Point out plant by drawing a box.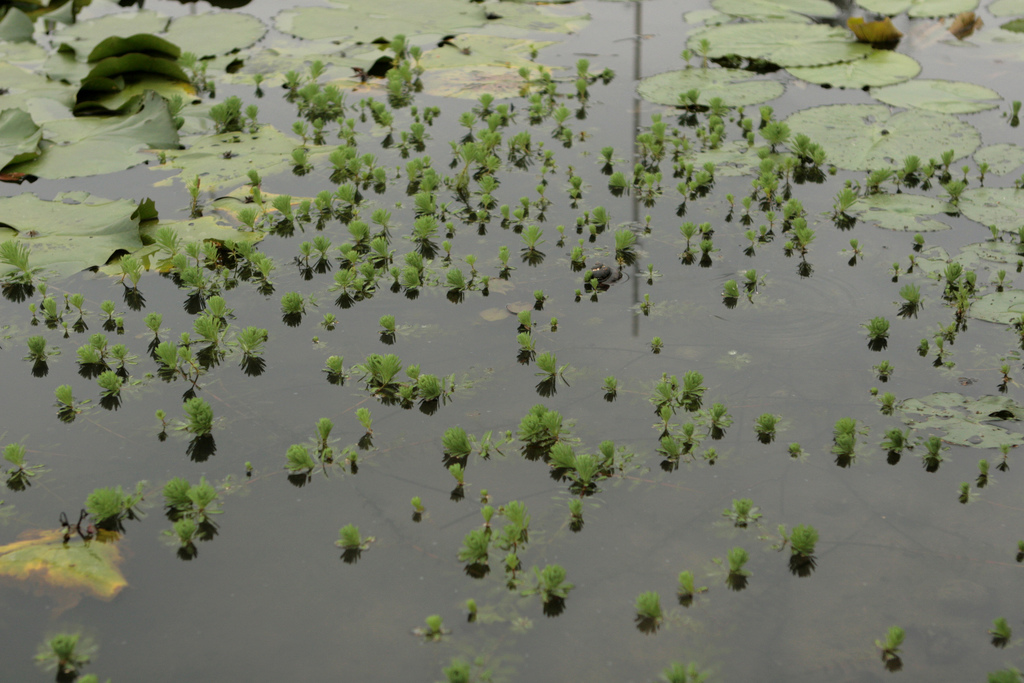
{"x1": 502, "y1": 551, "x2": 521, "y2": 581}.
